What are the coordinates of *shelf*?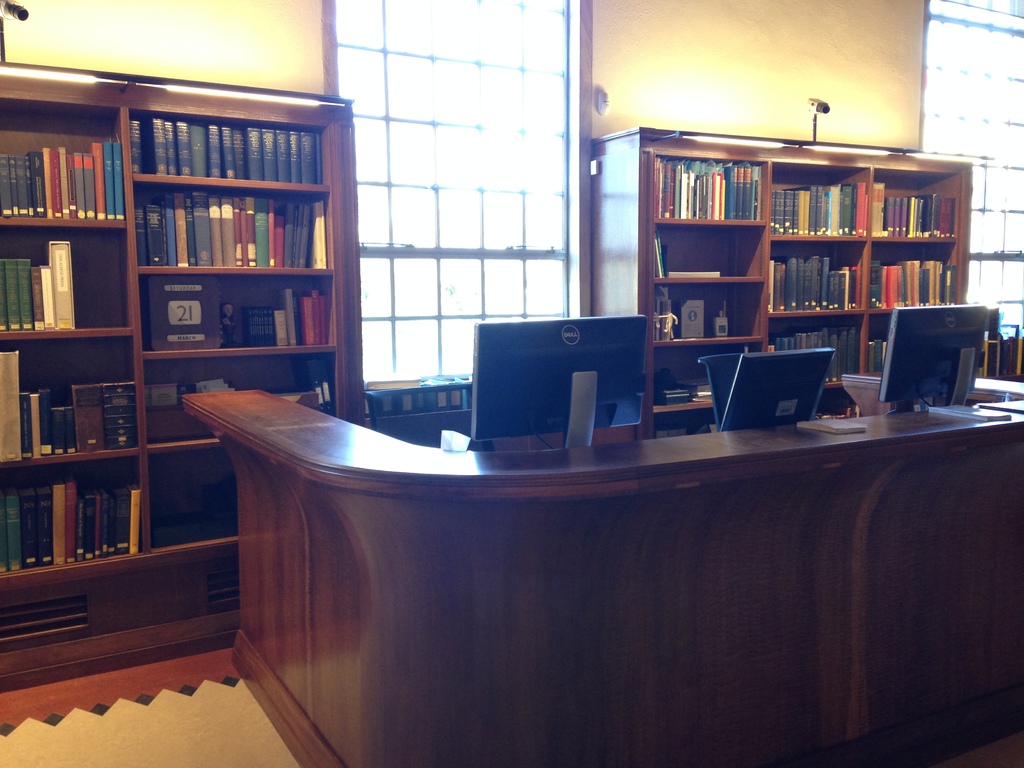
<bbox>126, 74, 367, 193</bbox>.
